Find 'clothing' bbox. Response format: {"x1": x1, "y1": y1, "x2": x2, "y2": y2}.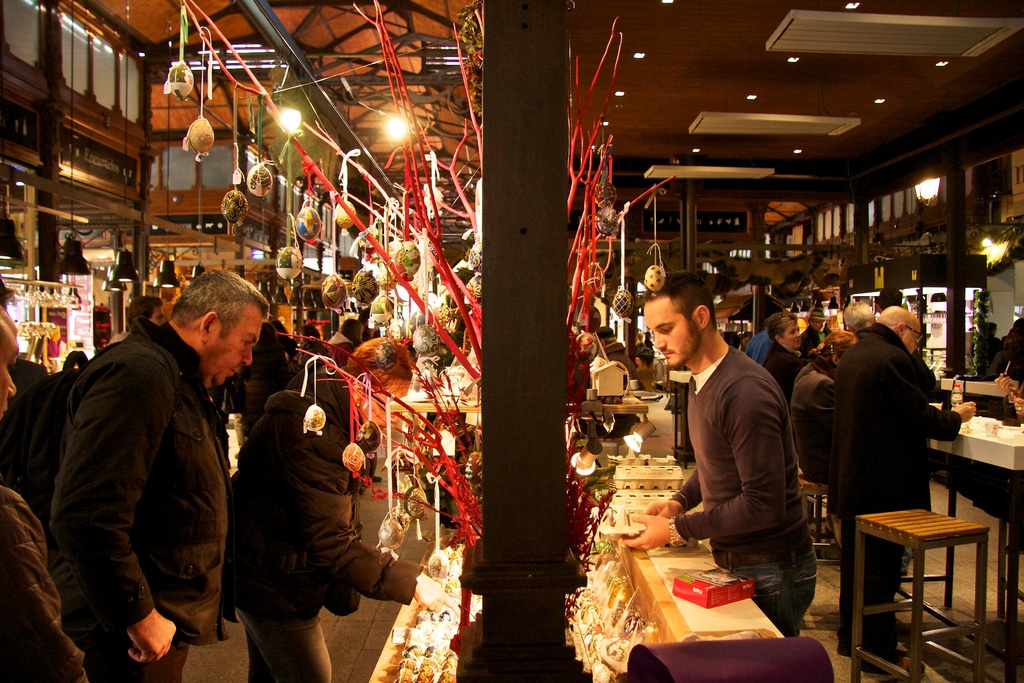
{"x1": 0, "y1": 486, "x2": 86, "y2": 682}.
